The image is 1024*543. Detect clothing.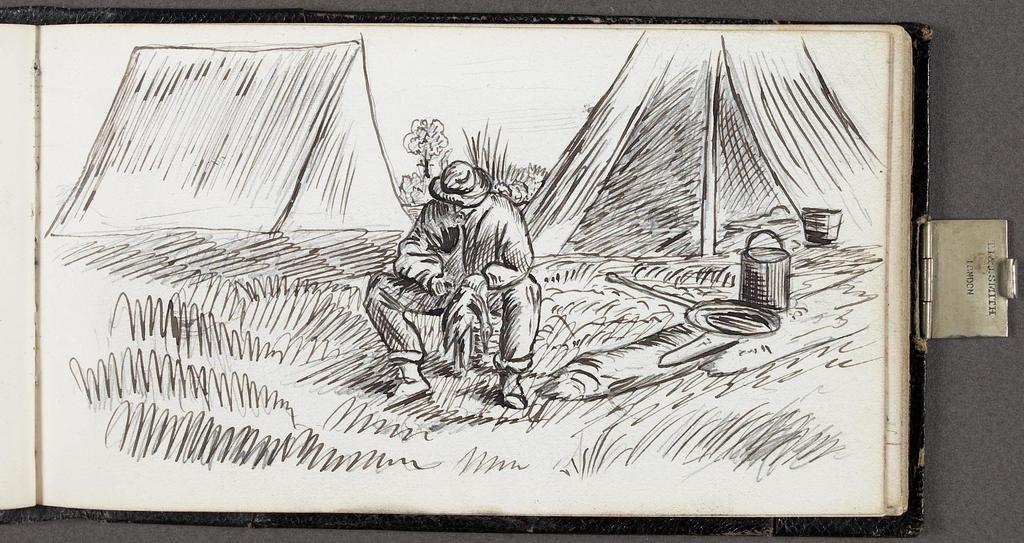
Detection: bbox=[356, 158, 549, 362].
